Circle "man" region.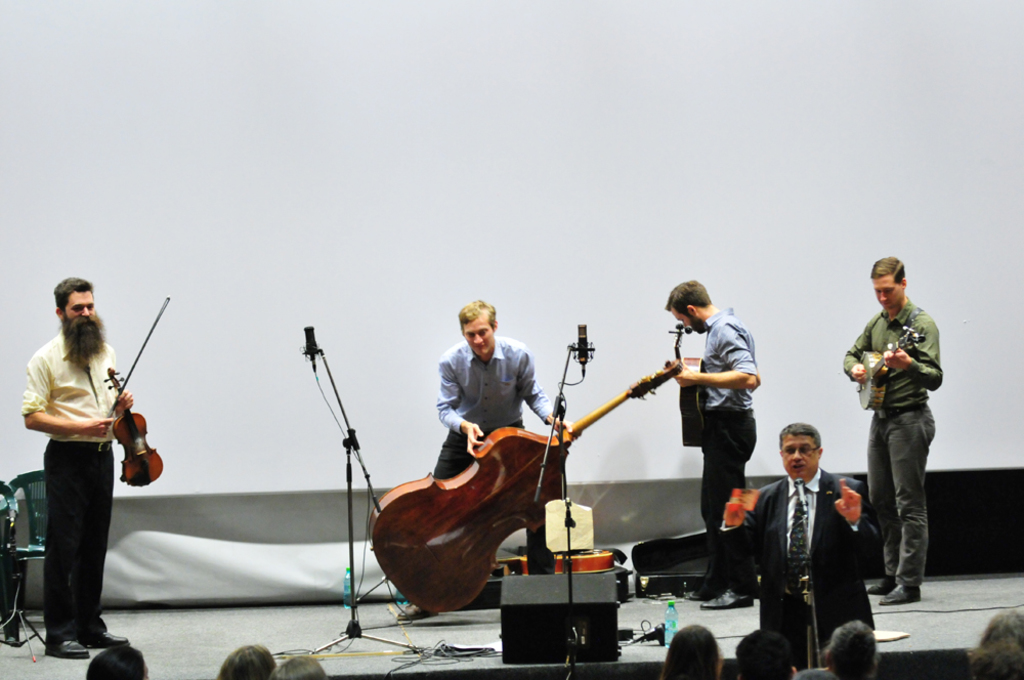
Region: 664 281 762 610.
